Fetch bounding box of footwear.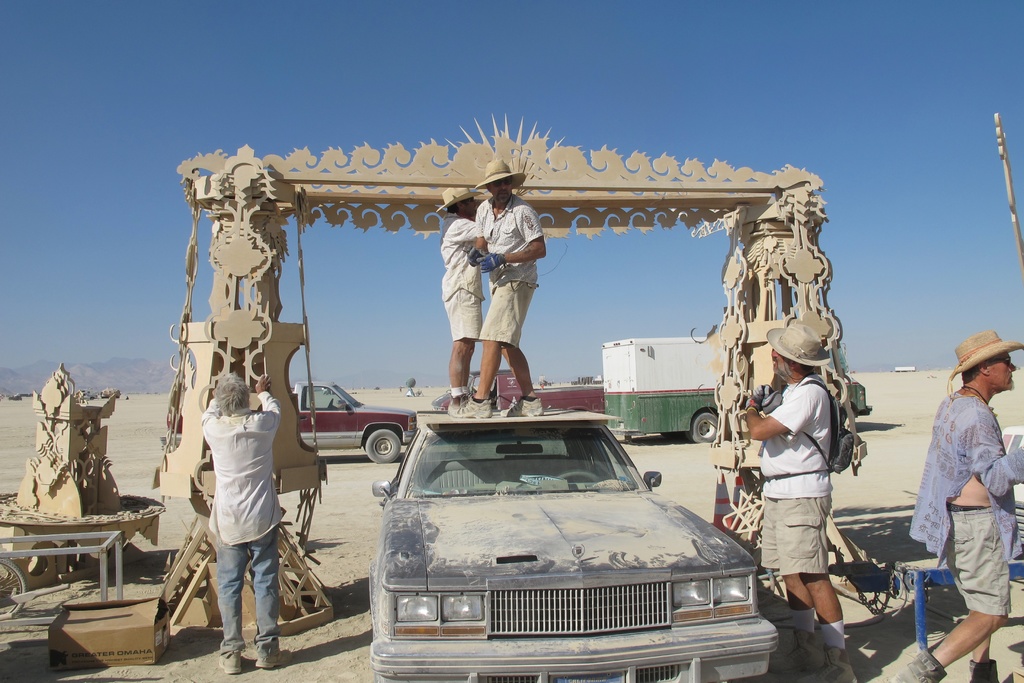
Bbox: rect(467, 390, 493, 426).
